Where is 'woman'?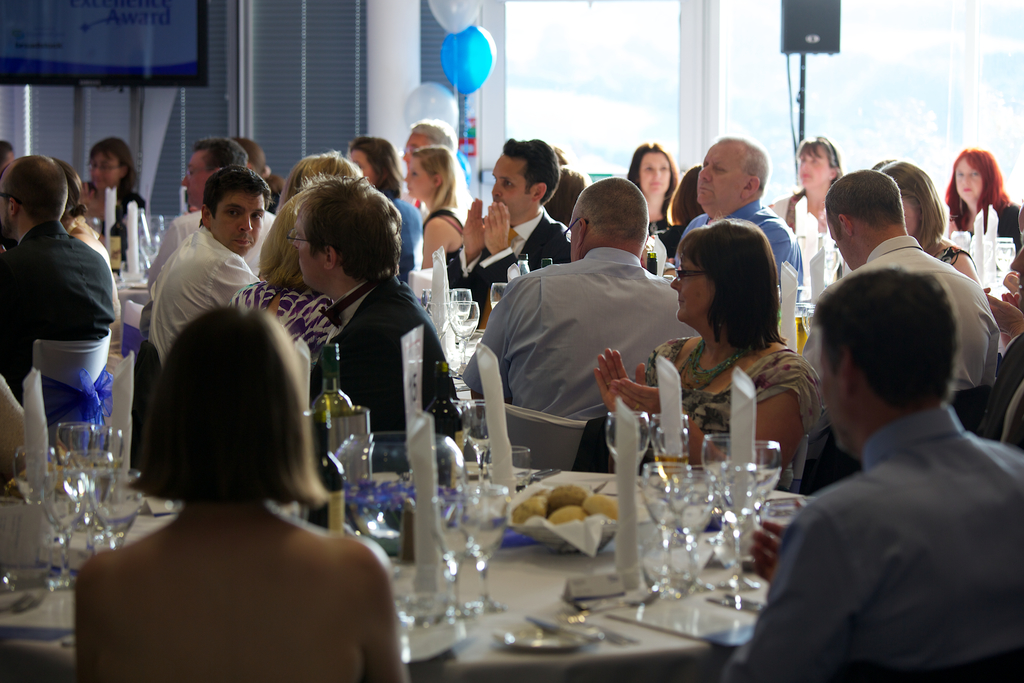
left=232, top=137, right=278, bottom=220.
